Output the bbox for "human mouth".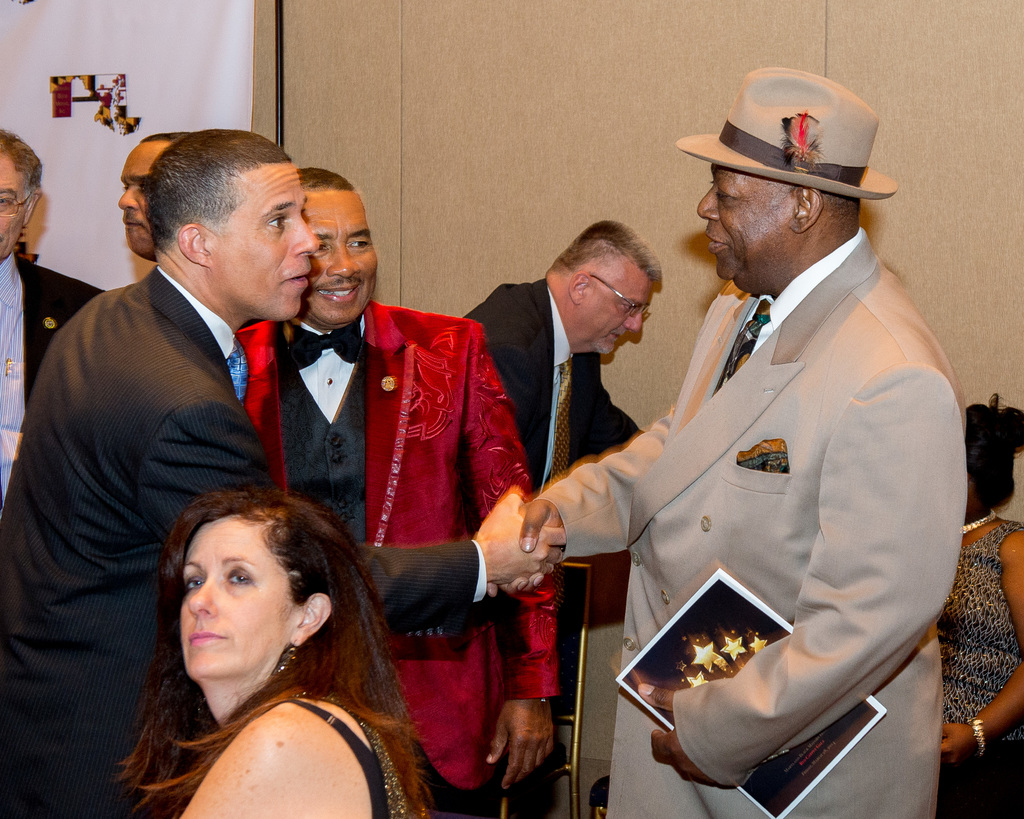
276/262/308/294.
